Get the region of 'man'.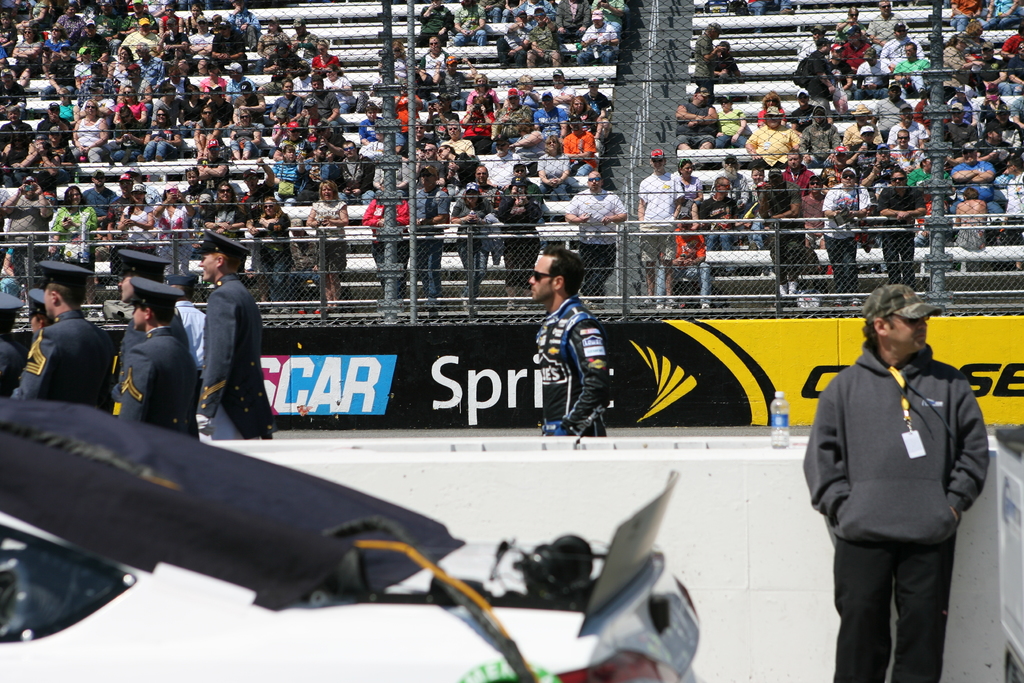
BBox(451, 0, 490, 47).
